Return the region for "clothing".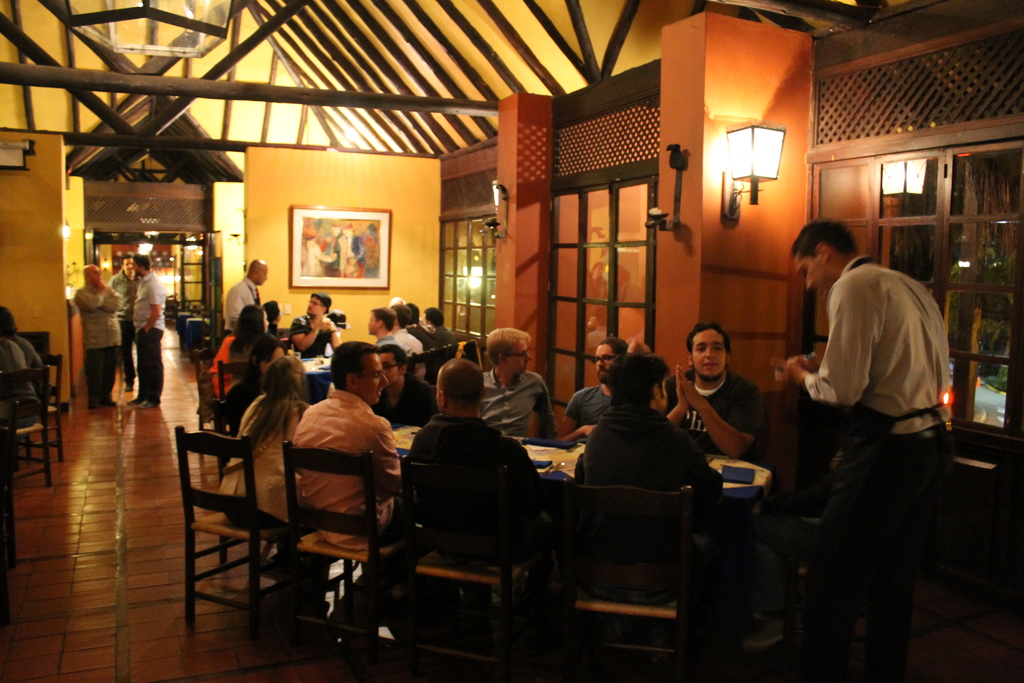
292,313,332,358.
